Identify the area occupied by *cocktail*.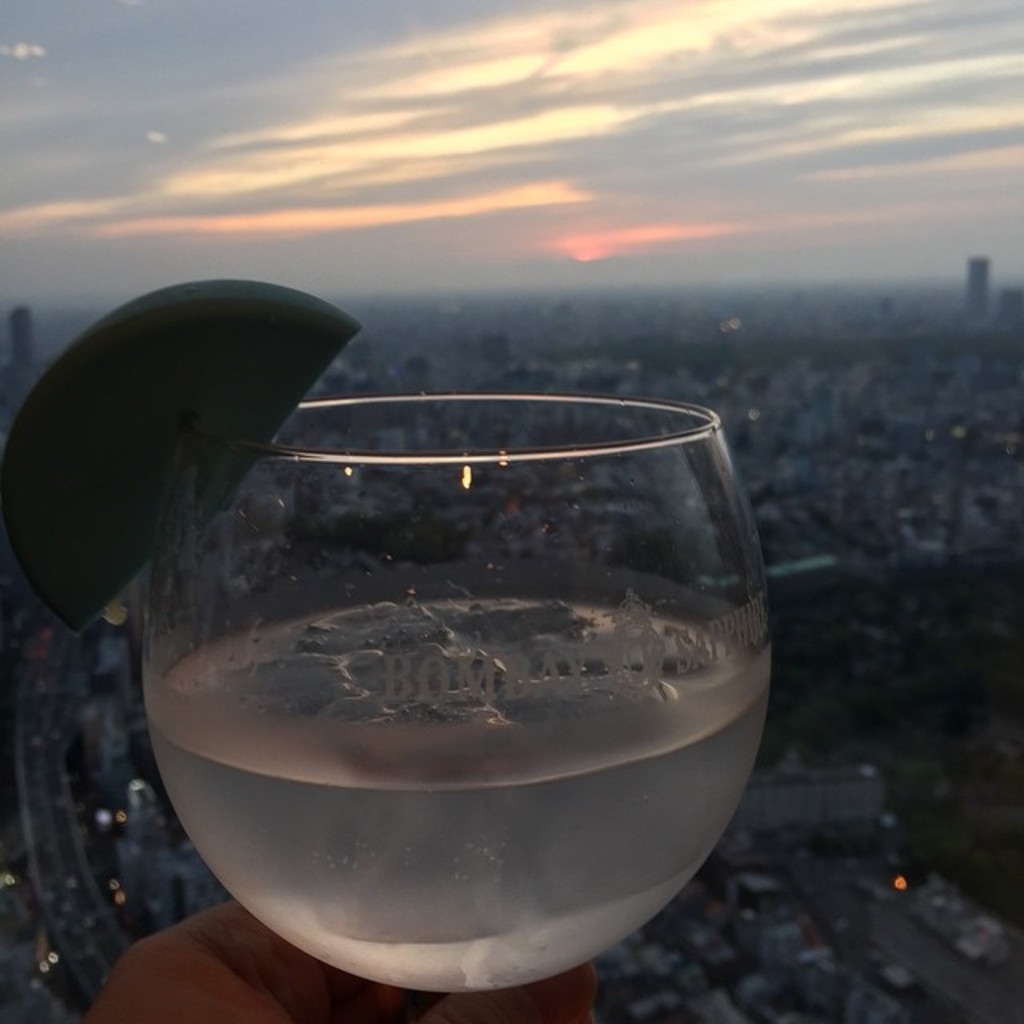
Area: bbox=(42, 261, 832, 995).
